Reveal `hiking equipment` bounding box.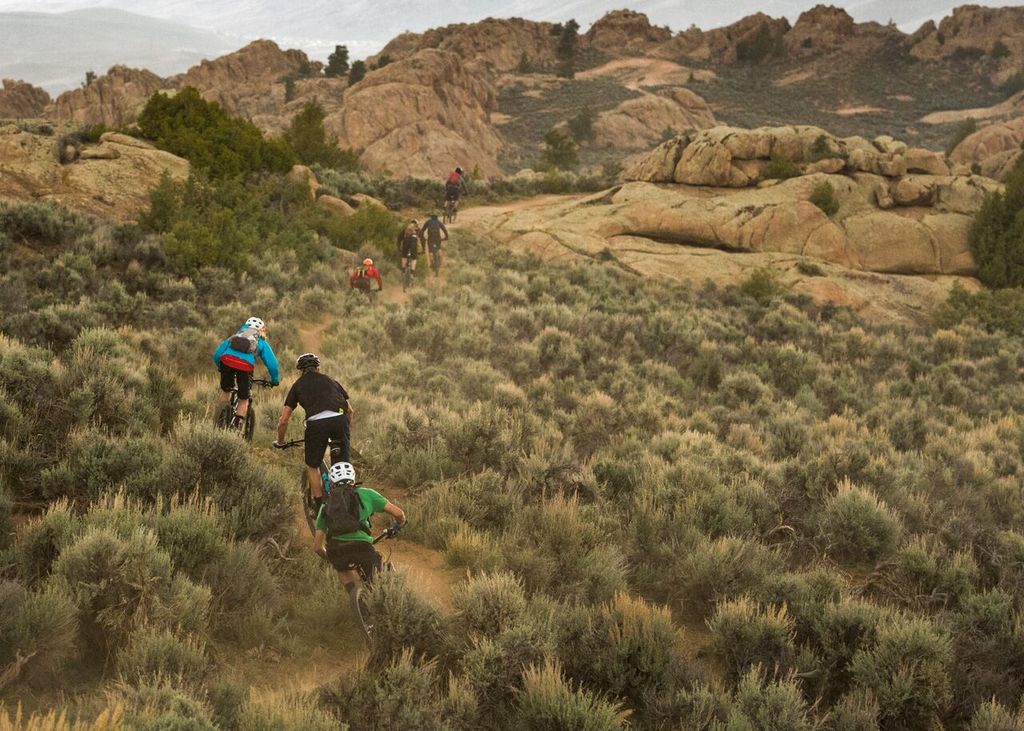
Revealed: <box>431,215,438,223</box>.
